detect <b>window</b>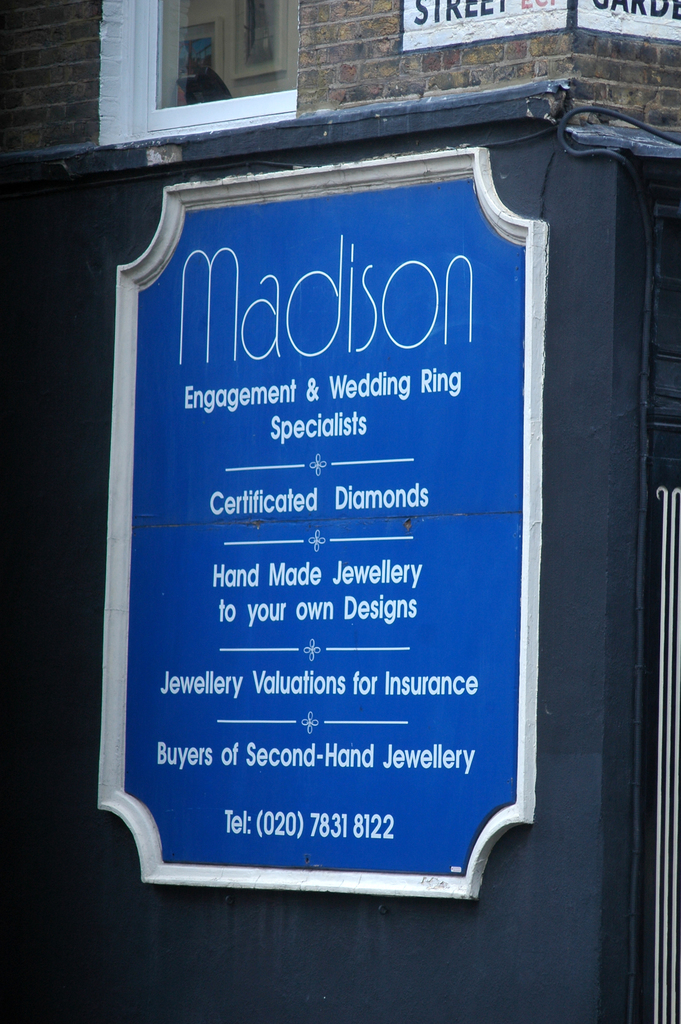
134, 0, 295, 140
